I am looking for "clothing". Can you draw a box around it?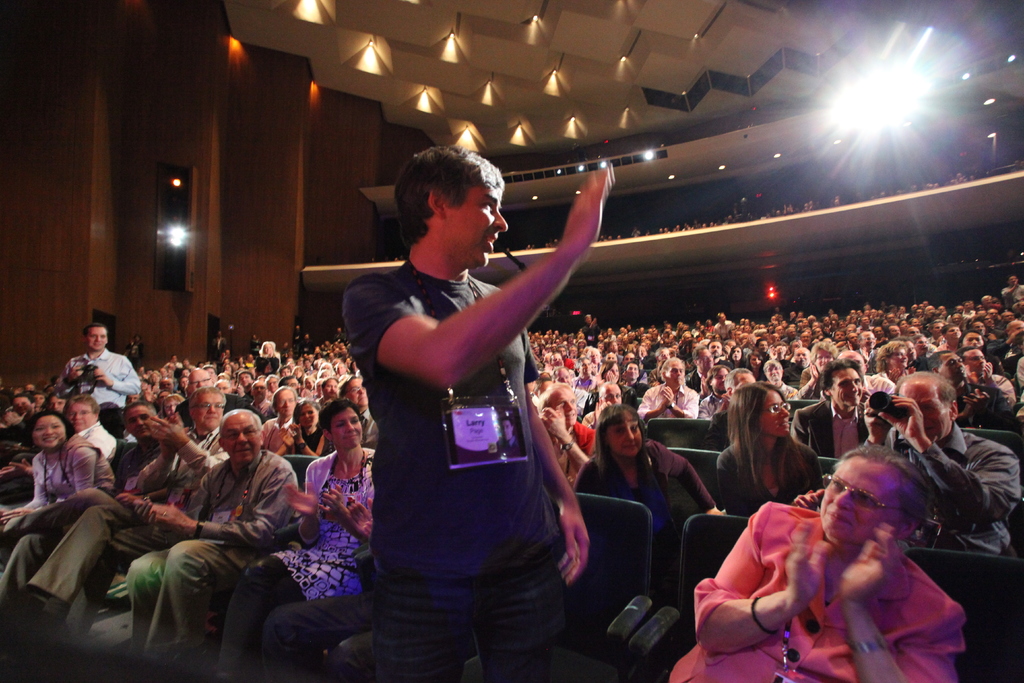
Sure, the bounding box is <region>260, 420, 292, 449</region>.
